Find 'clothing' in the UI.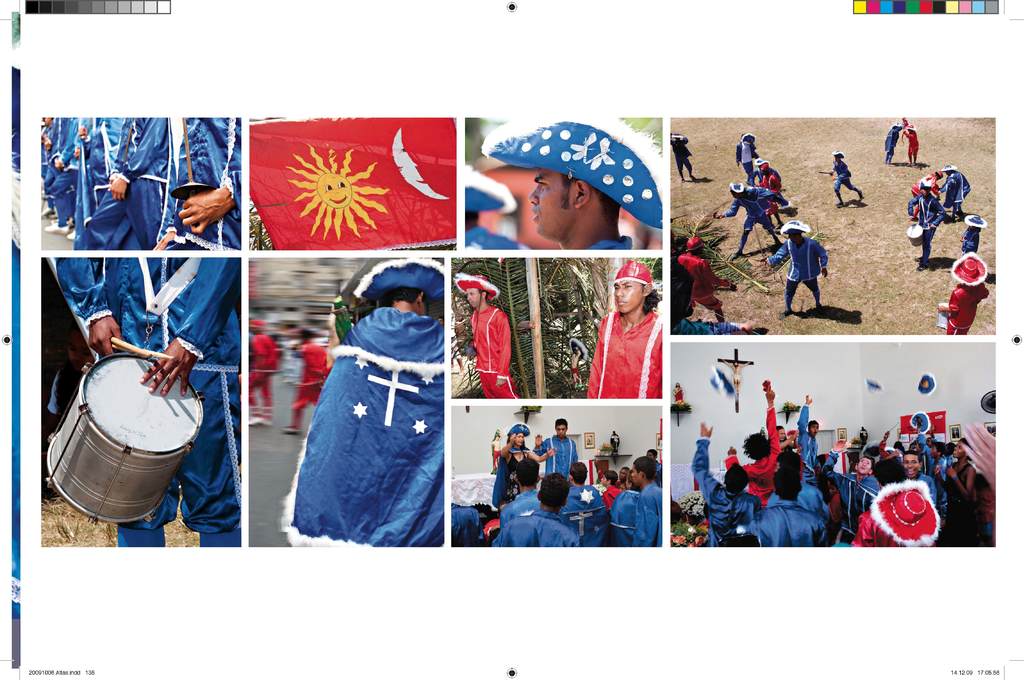
UI element at l=445, t=495, r=490, b=541.
